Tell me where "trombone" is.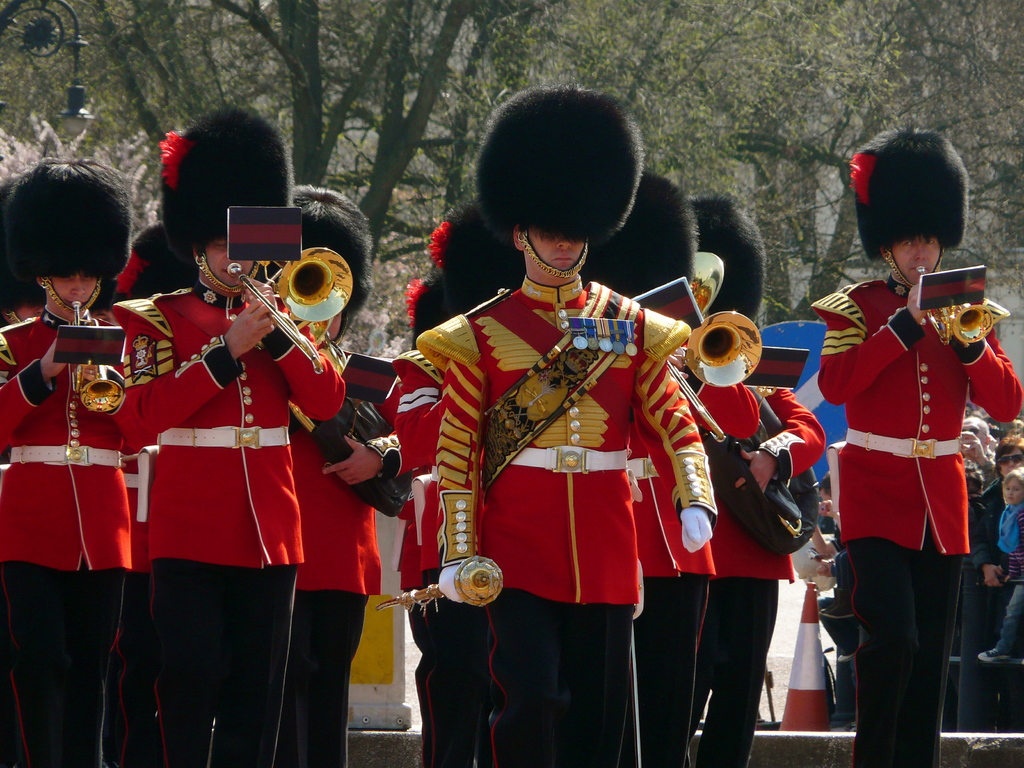
"trombone" is at region(64, 296, 122, 413).
